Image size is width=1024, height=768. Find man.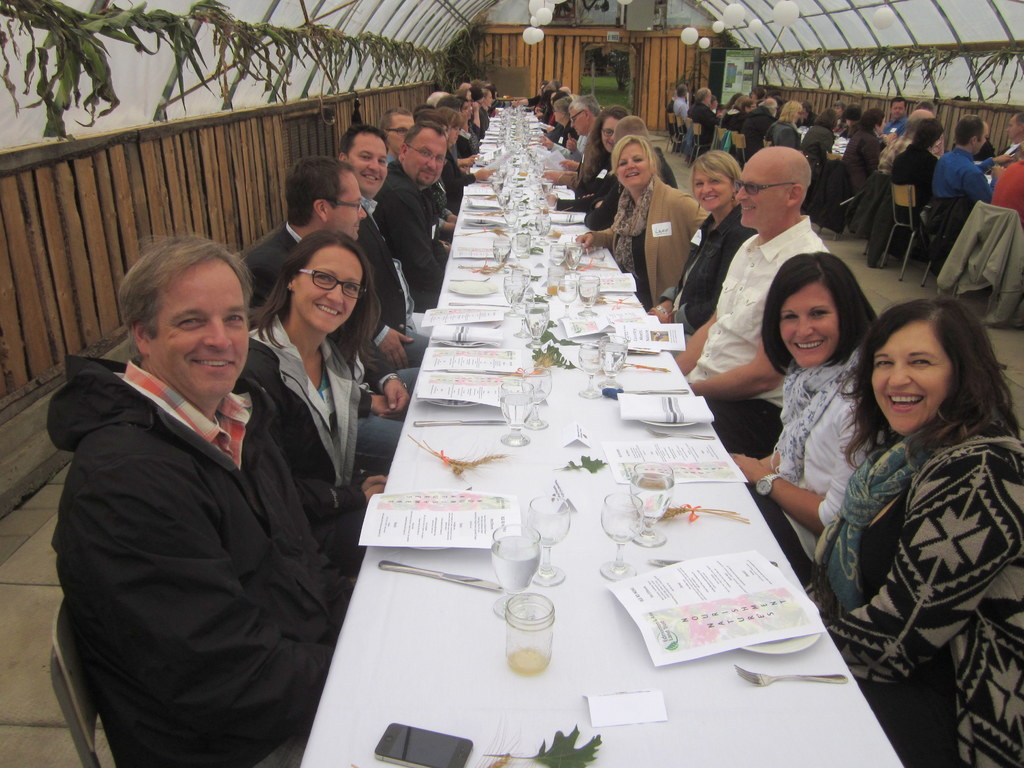
rect(26, 211, 367, 764).
